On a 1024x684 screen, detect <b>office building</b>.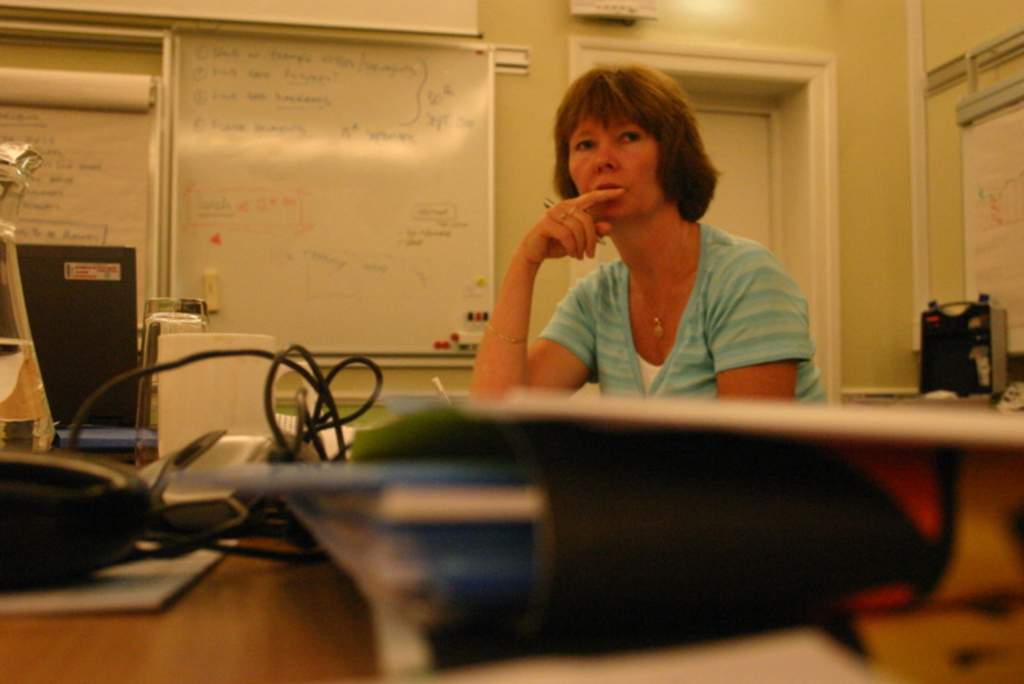
0 13 1023 661.
